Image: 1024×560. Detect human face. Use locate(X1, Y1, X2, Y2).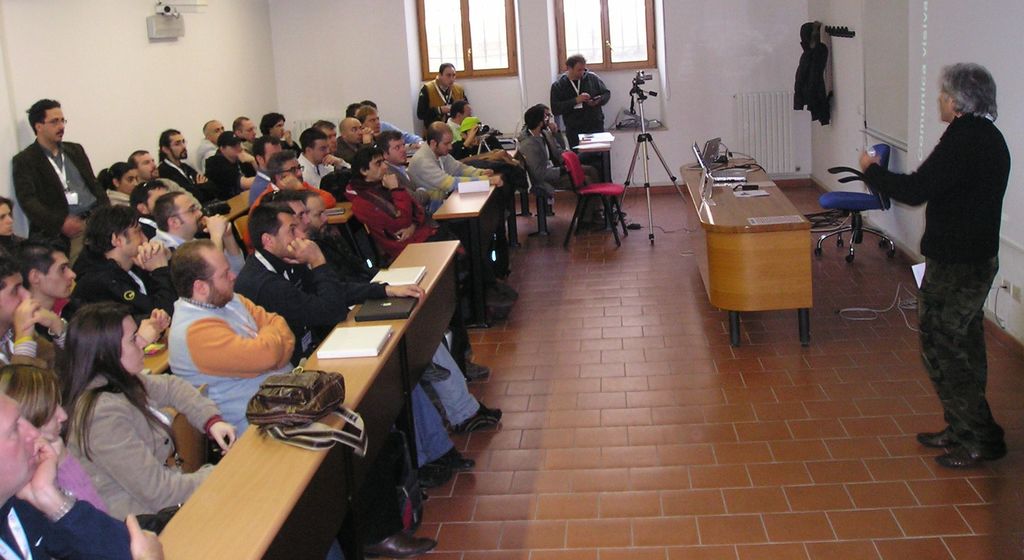
locate(445, 67, 455, 84).
